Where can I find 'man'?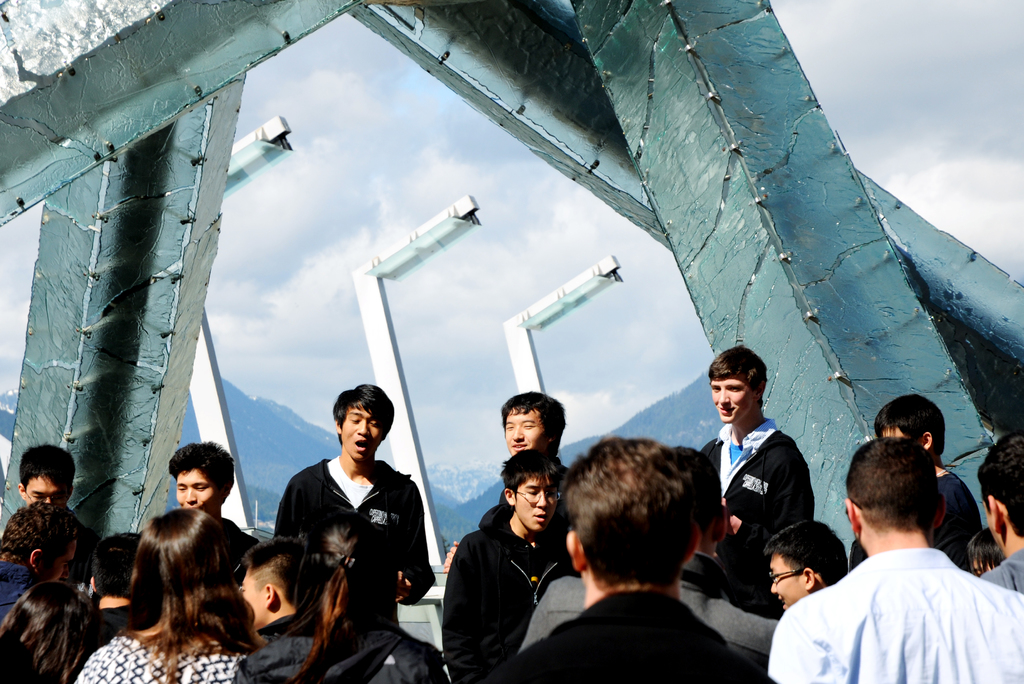
You can find it at region(522, 443, 793, 677).
